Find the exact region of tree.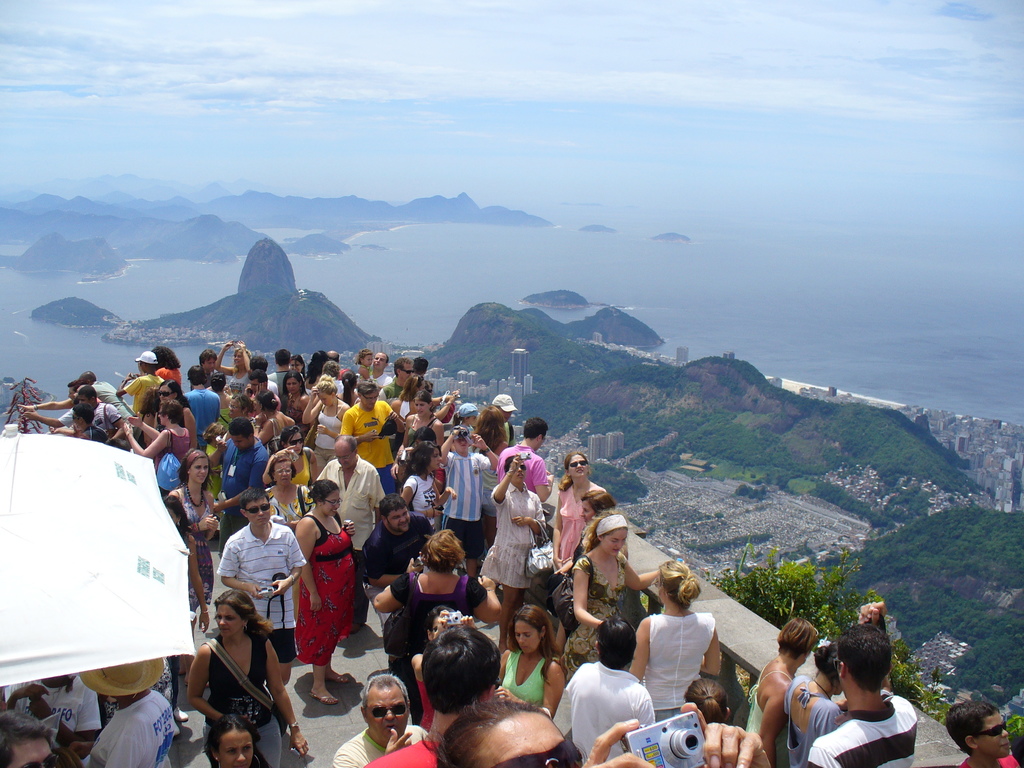
Exact region: crop(695, 544, 944, 725).
